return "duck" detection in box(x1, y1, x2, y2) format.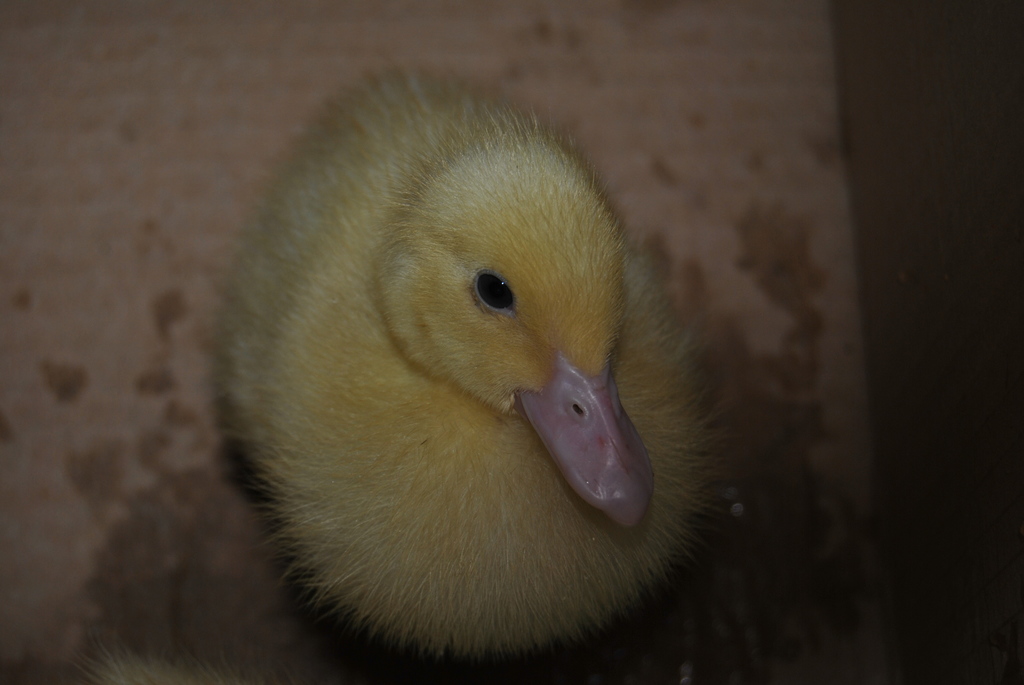
box(185, 95, 701, 669).
